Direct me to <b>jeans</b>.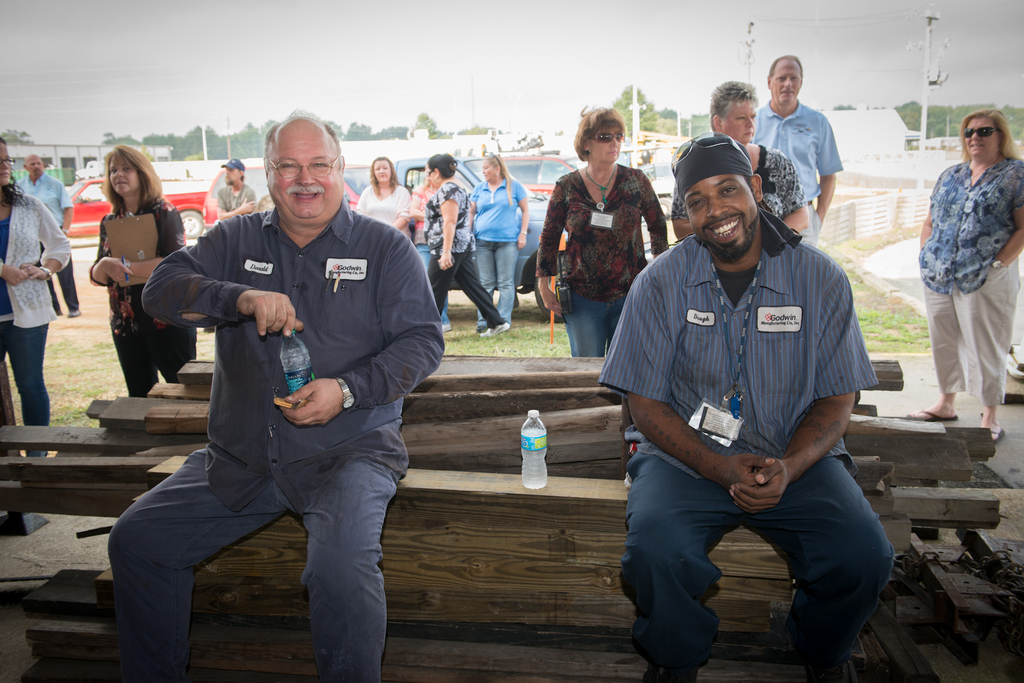
Direction: <bbox>59, 260, 85, 316</bbox>.
